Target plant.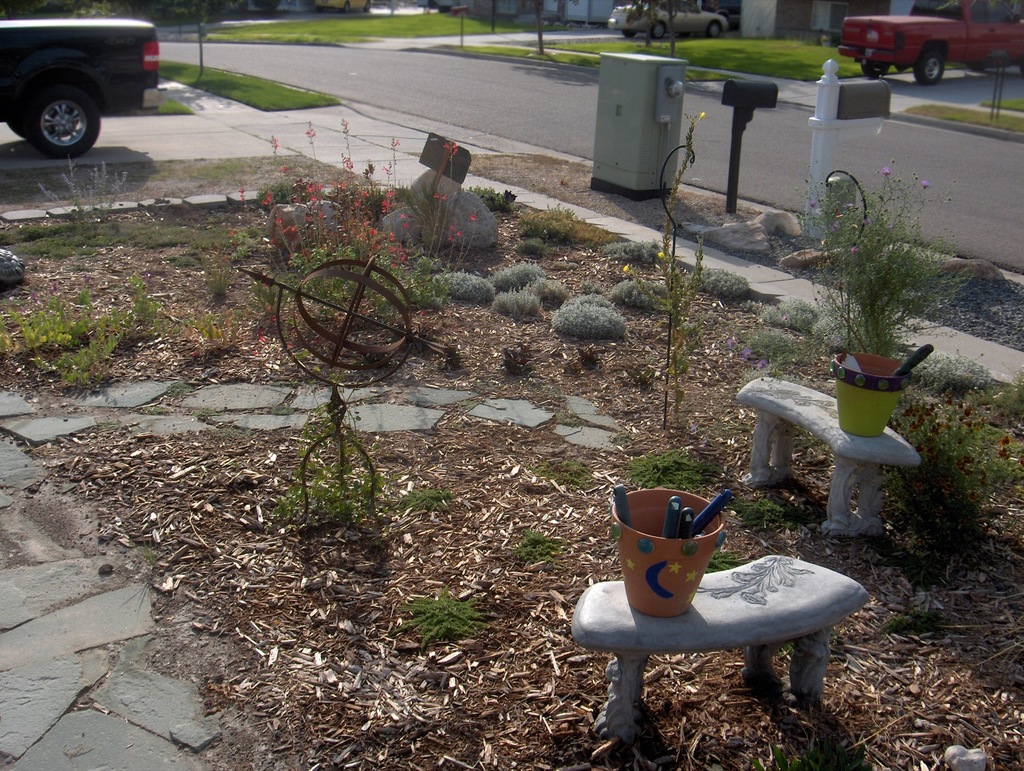
Target region: {"x1": 736, "y1": 489, "x2": 783, "y2": 534}.
